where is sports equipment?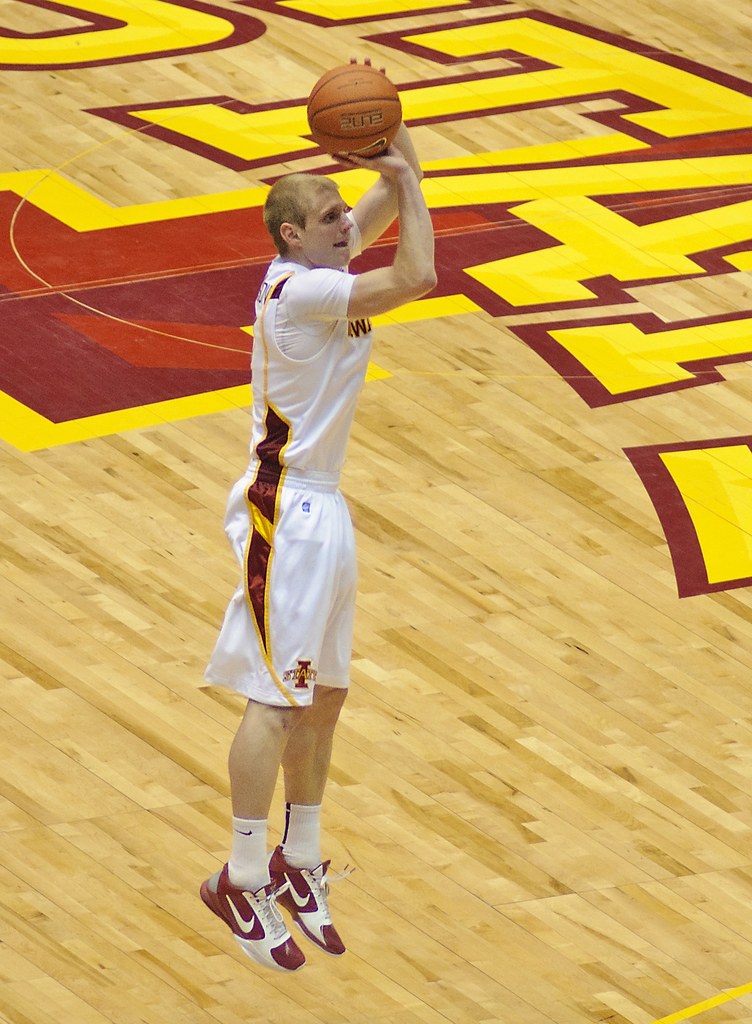
Rect(307, 58, 403, 164).
